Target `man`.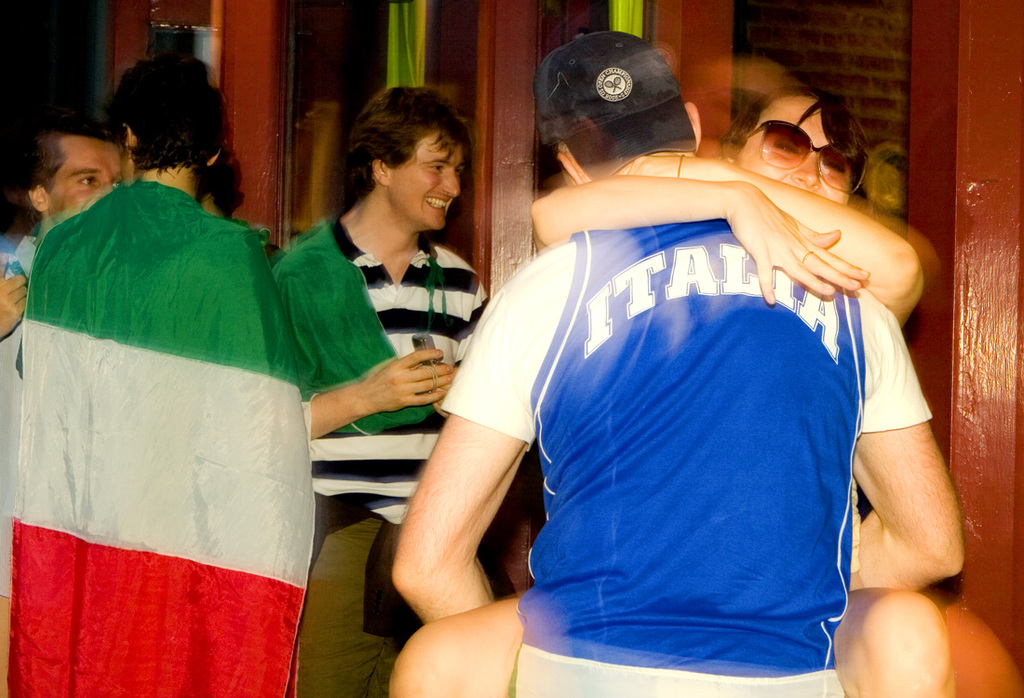
Target region: (left=11, top=68, right=399, bottom=697).
